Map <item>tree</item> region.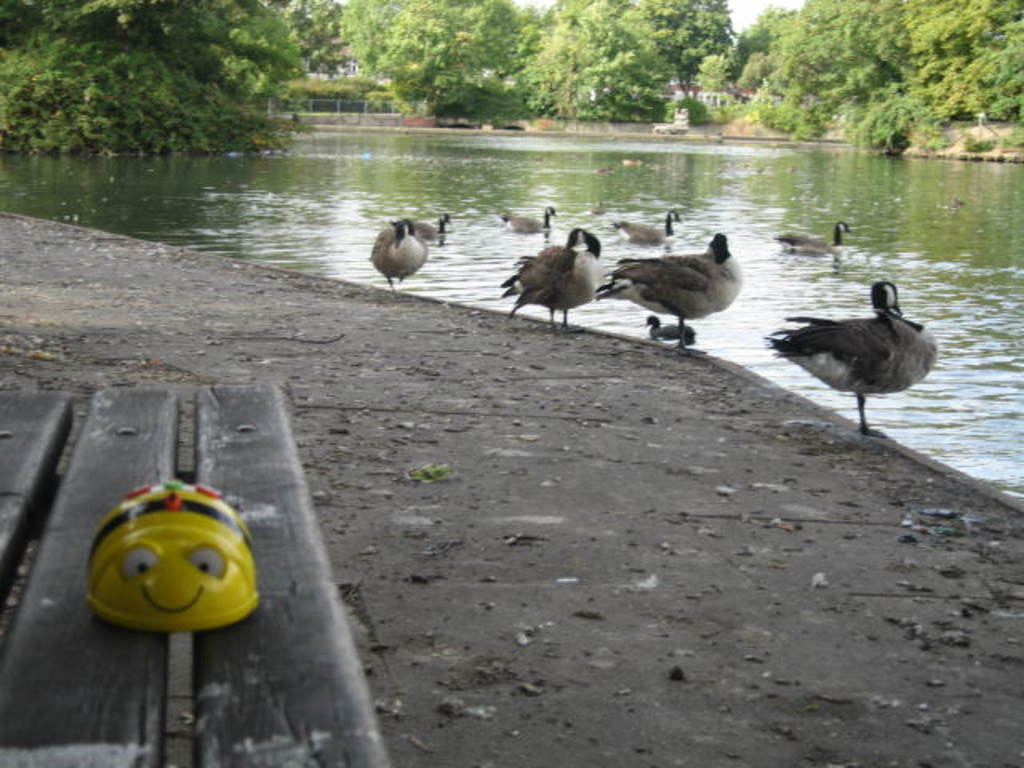
Mapped to (x1=534, y1=0, x2=677, y2=123).
